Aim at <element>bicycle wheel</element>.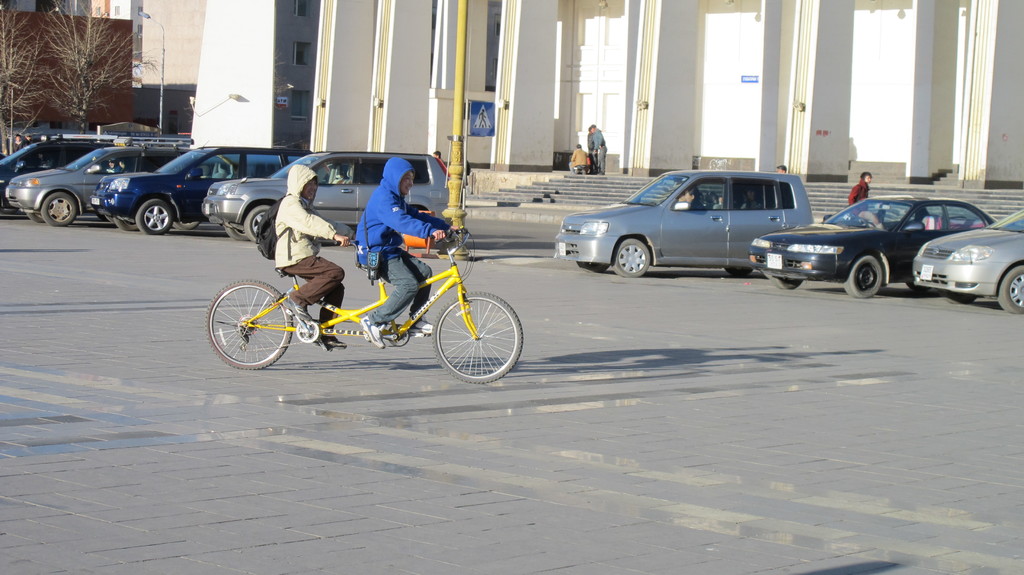
Aimed at x1=431 y1=290 x2=522 y2=385.
